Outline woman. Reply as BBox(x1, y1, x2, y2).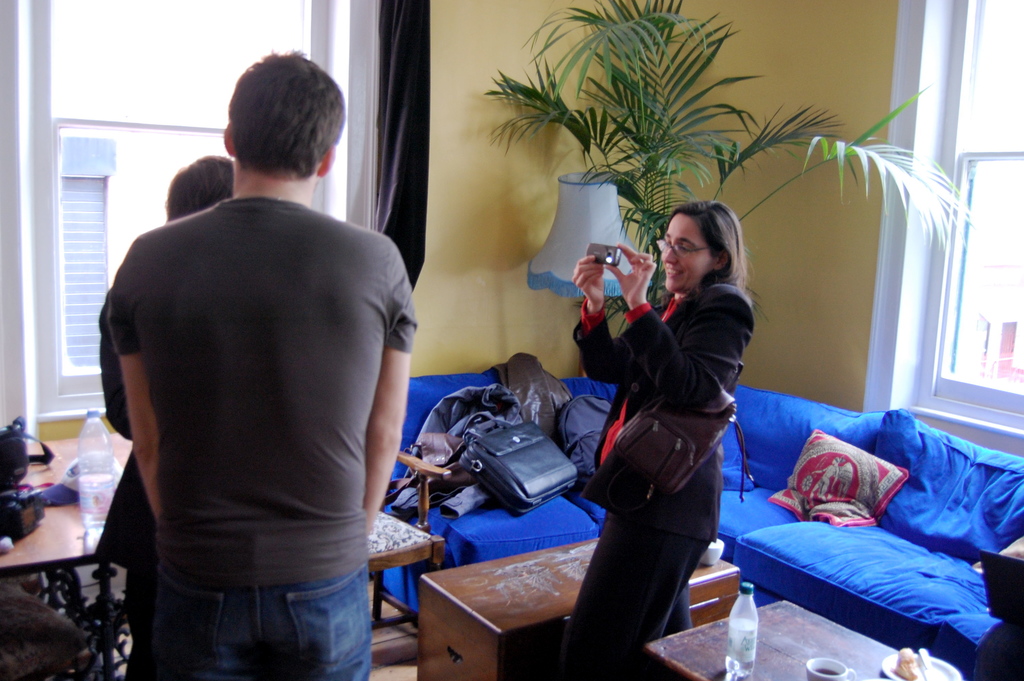
BBox(95, 157, 235, 680).
